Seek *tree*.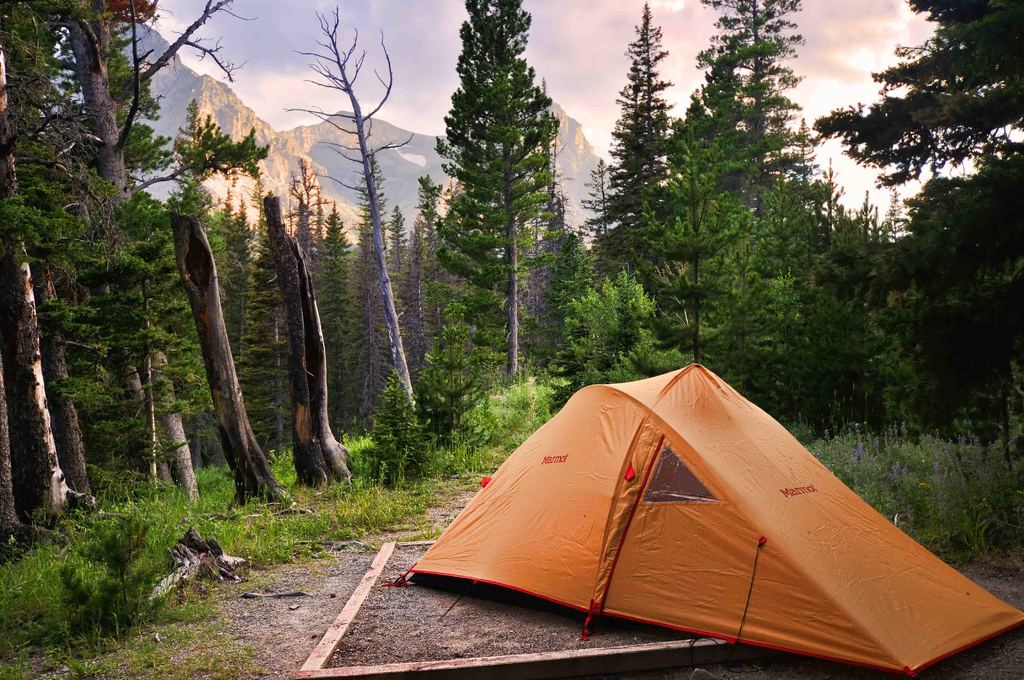
crop(682, 94, 715, 120).
